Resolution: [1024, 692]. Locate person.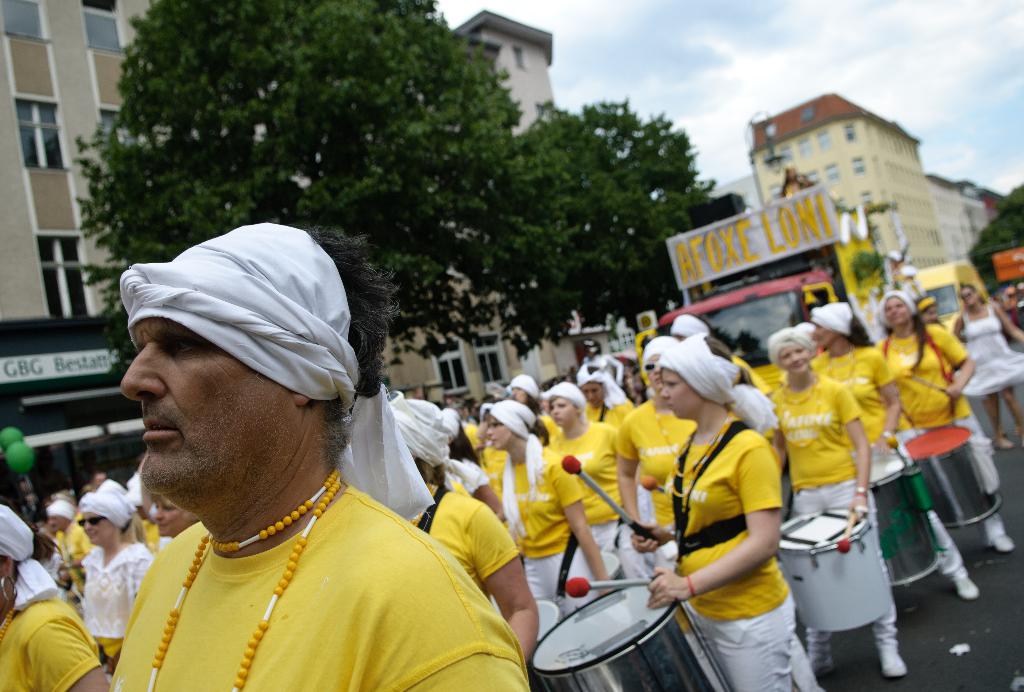
[x1=956, y1=280, x2=1023, y2=453].
